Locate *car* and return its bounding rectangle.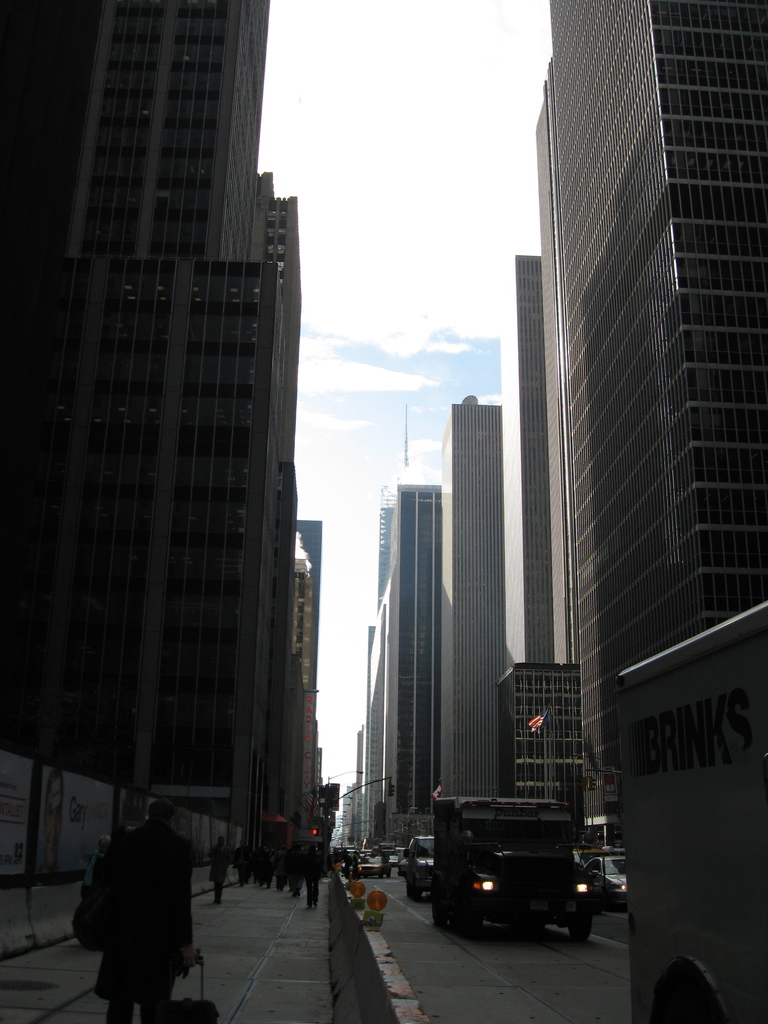
left=403, top=833, right=445, bottom=906.
